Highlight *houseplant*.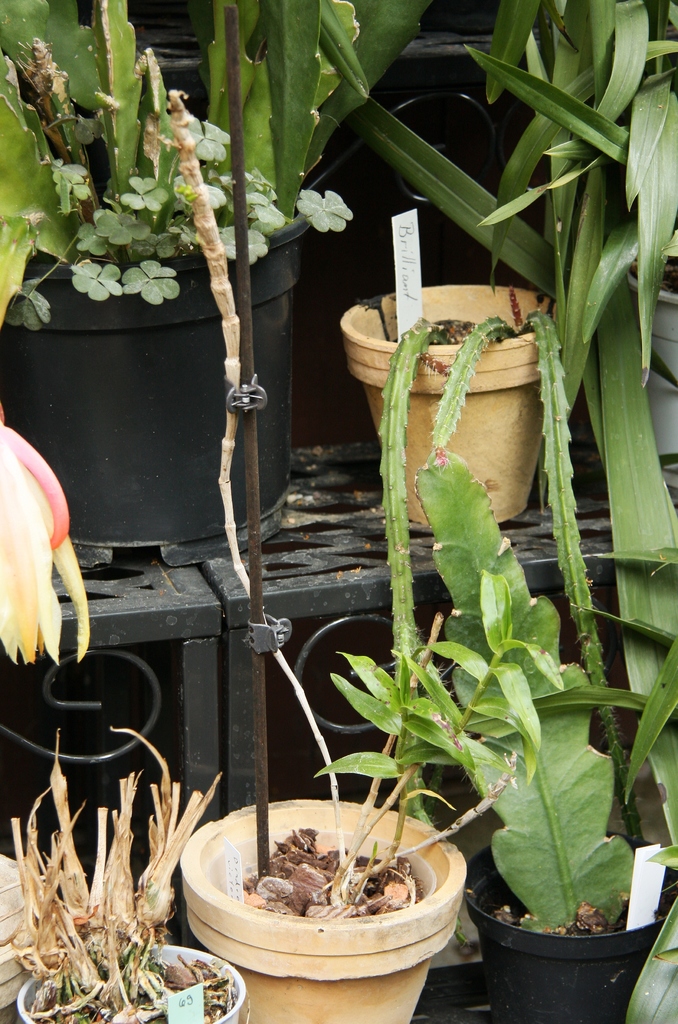
Highlighted region: [left=338, top=0, right=677, bottom=846].
